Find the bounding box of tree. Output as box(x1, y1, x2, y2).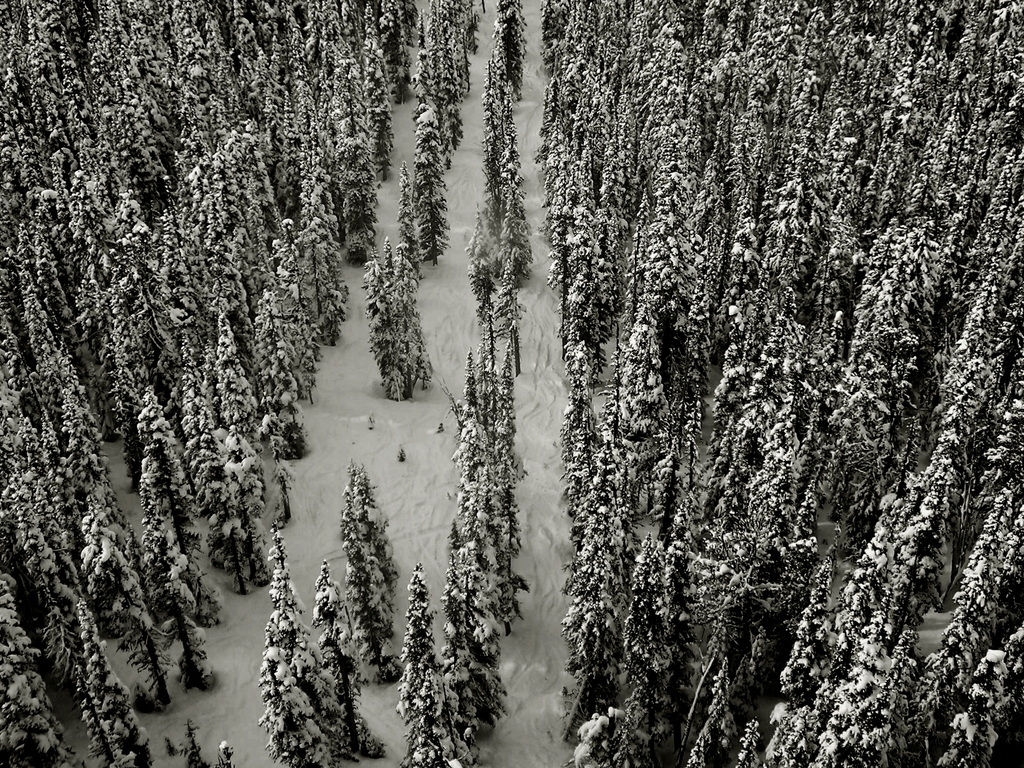
box(260, 524, 351, 767).
